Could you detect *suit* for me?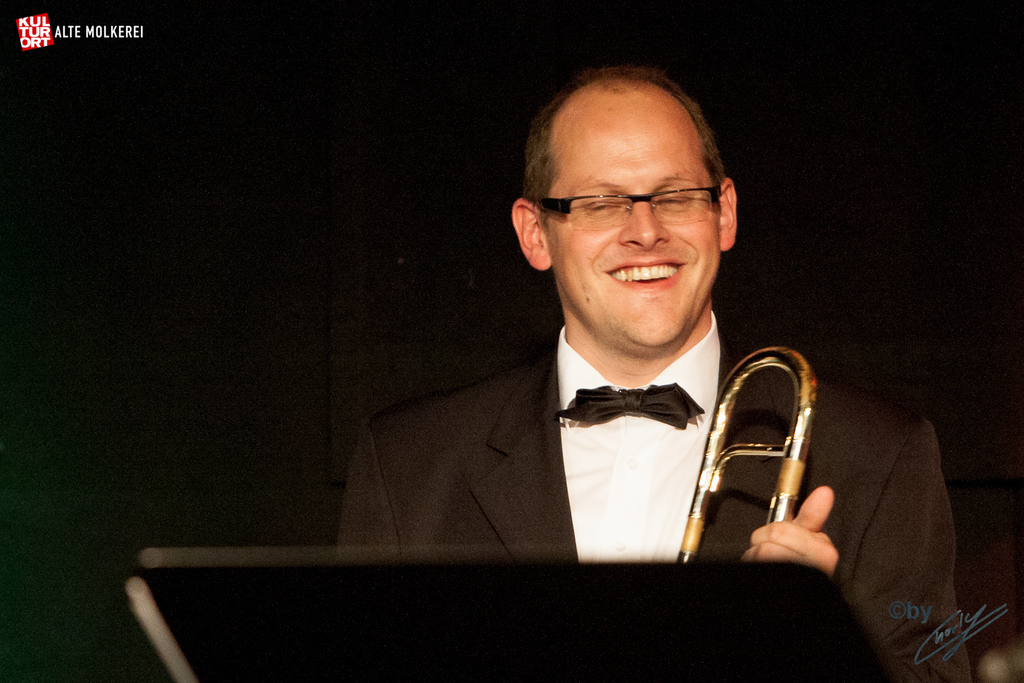
Detection result: 334:341:973:682.
